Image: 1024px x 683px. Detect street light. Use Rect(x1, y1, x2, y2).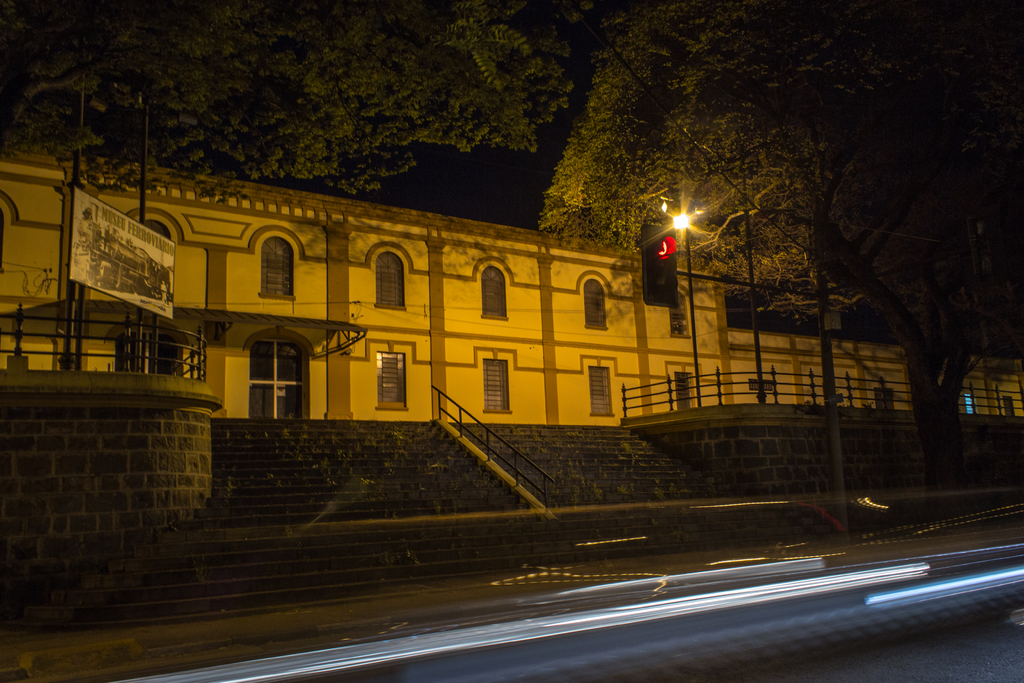
Rect(671, 188, 701, 406).
